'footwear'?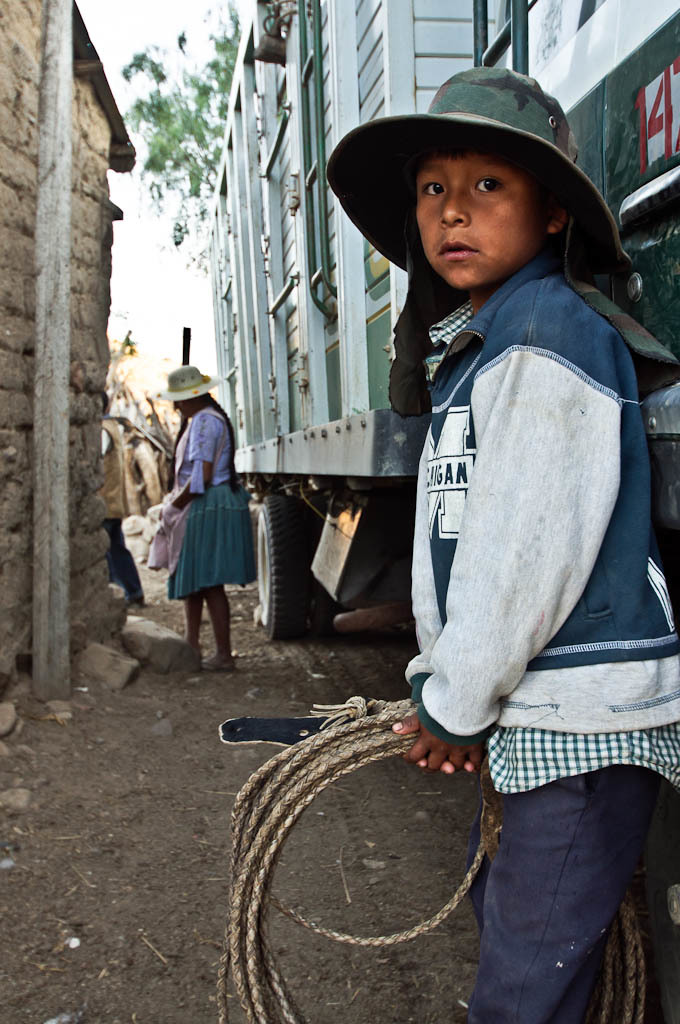
detection(205, 655, 236, 669)
